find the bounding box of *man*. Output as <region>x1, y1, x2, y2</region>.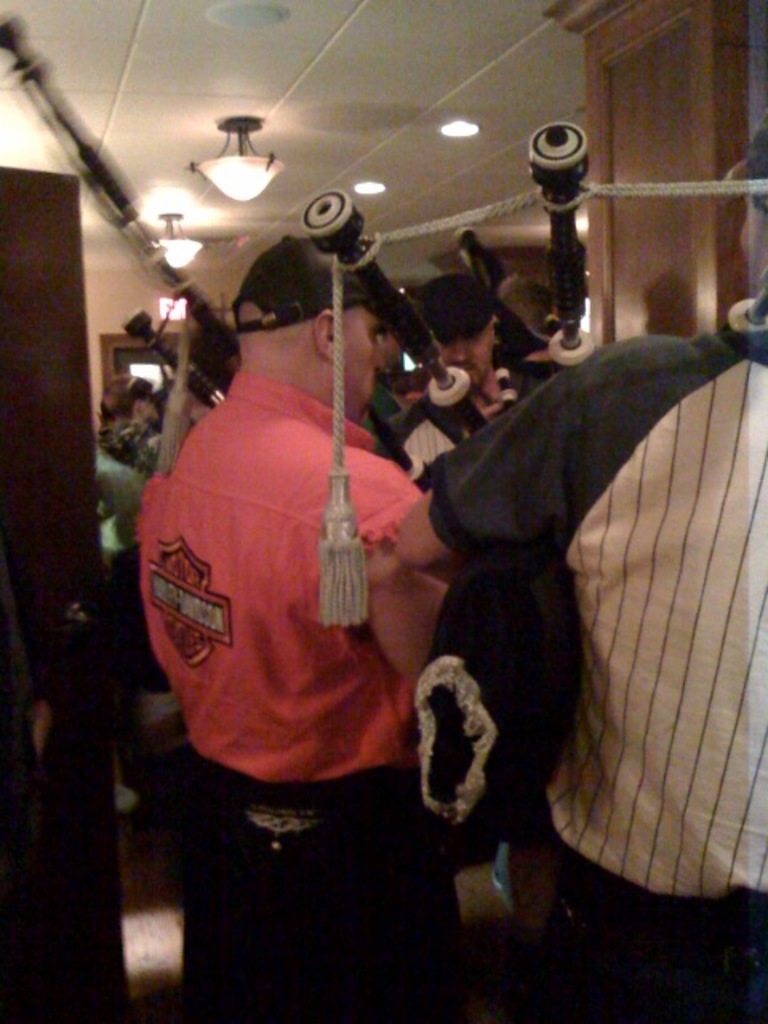
<region>373, 275, 539, 490</region>.
